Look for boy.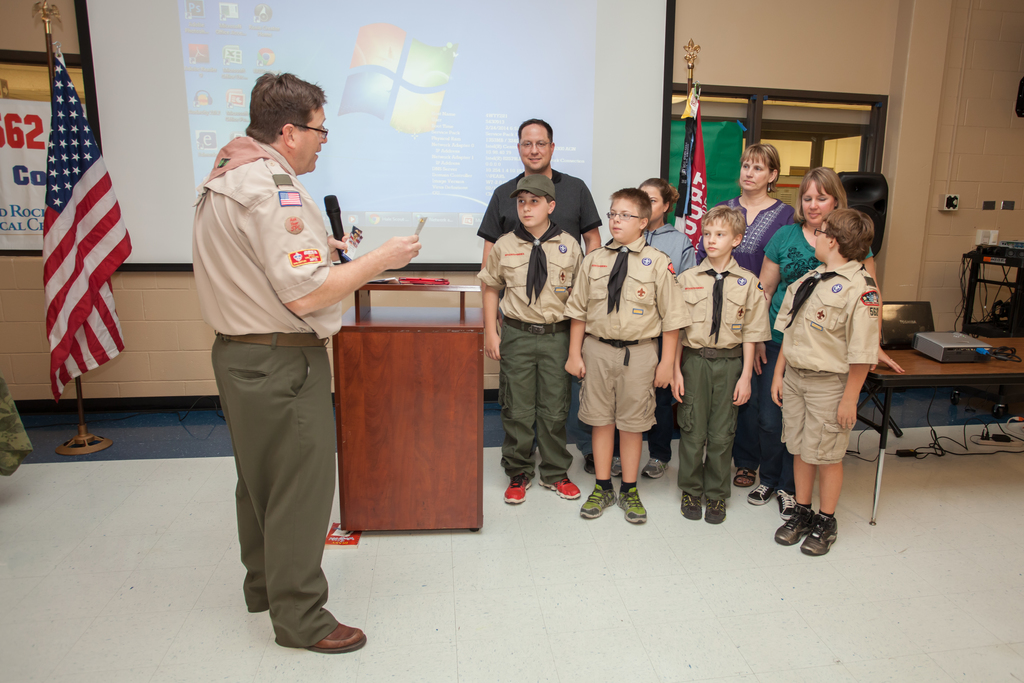
Found: 772, 206, 882, 559.
